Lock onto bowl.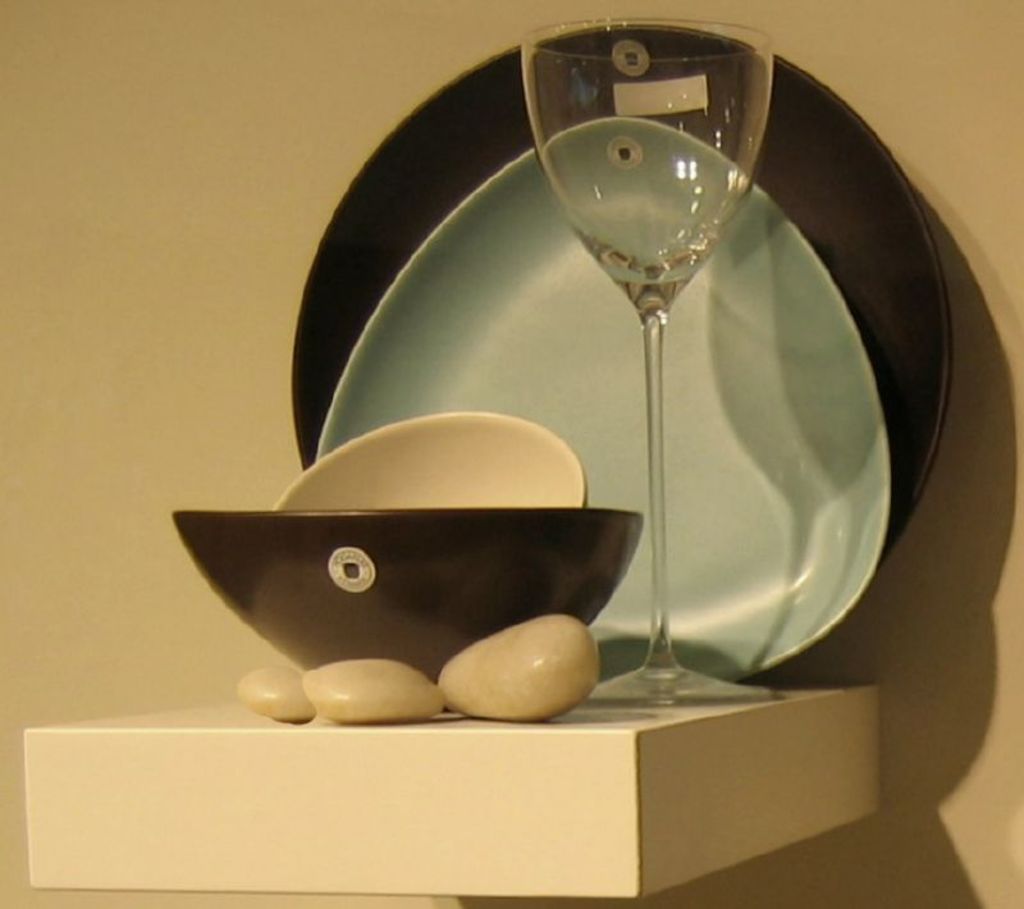
Locked: detection(269, 406, 588, 510).
